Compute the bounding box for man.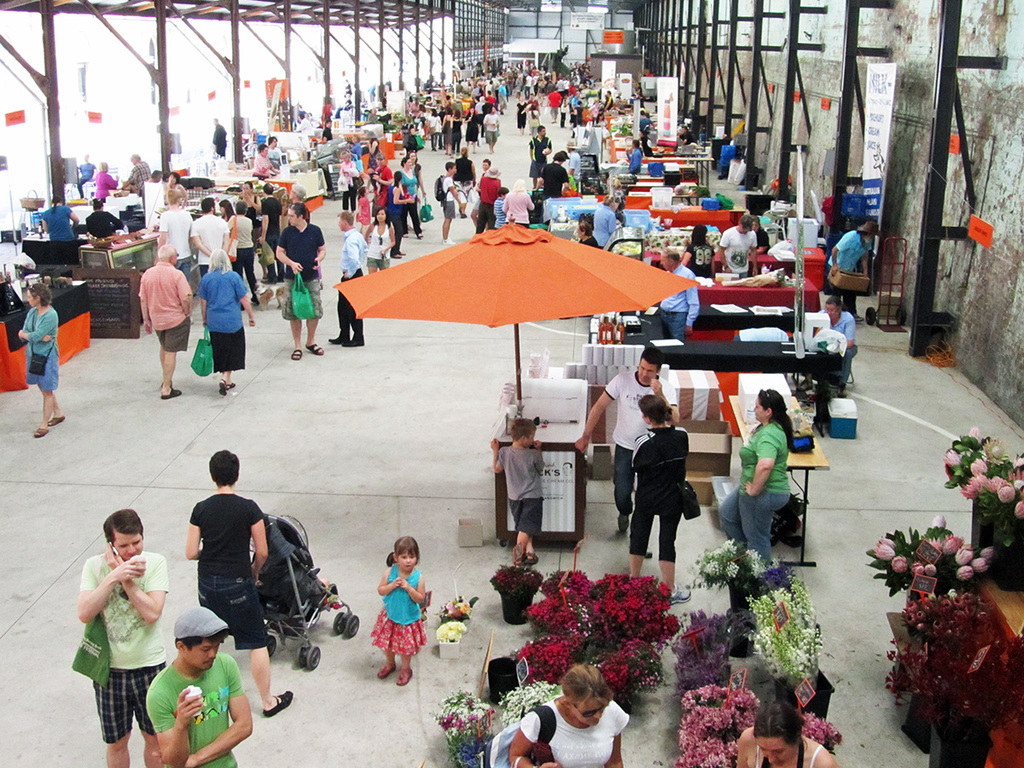
bbox=[273, 201, 323, 355].
